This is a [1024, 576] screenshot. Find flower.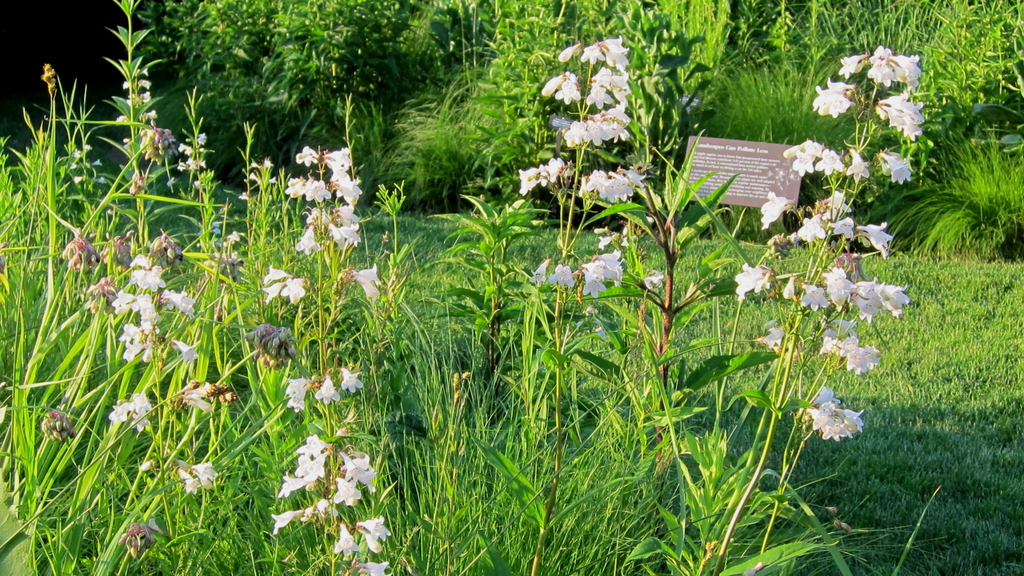
Bounding box: select_region(326, 173, 358, 202).
